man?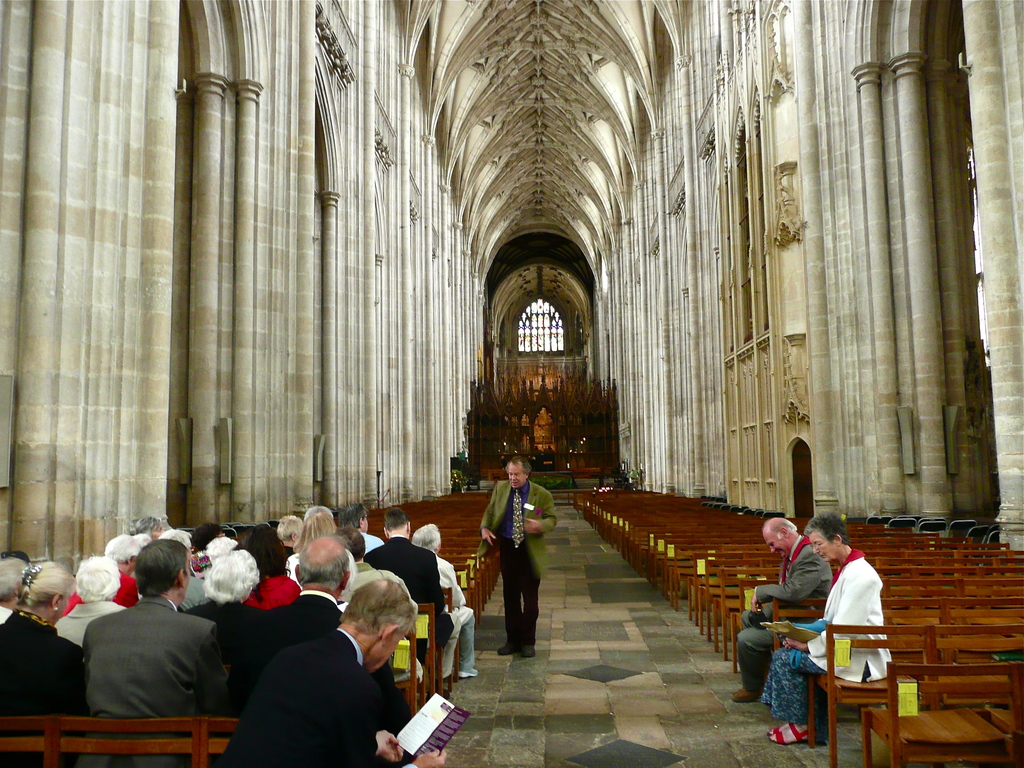
box(730, 516, 835, 701)
